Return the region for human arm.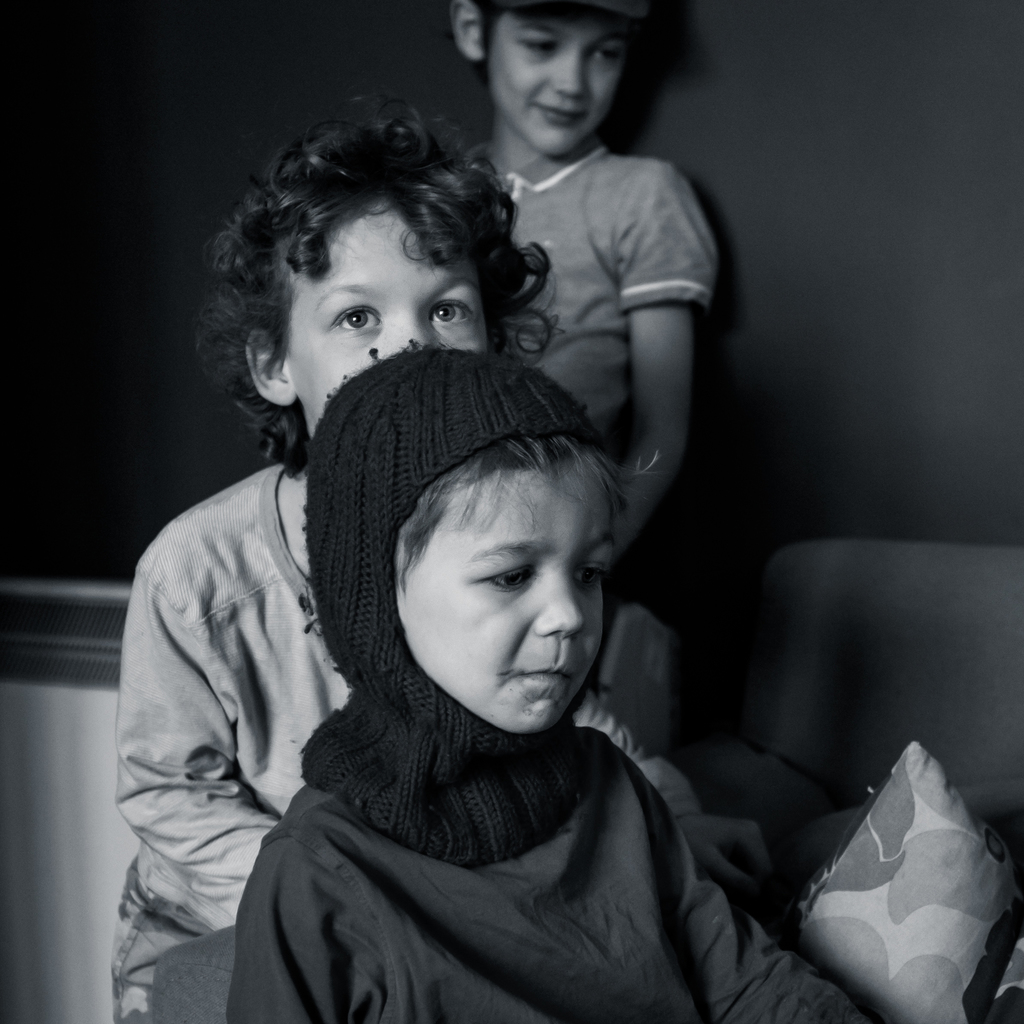
l=574, t=701, r=768, b=1023.
